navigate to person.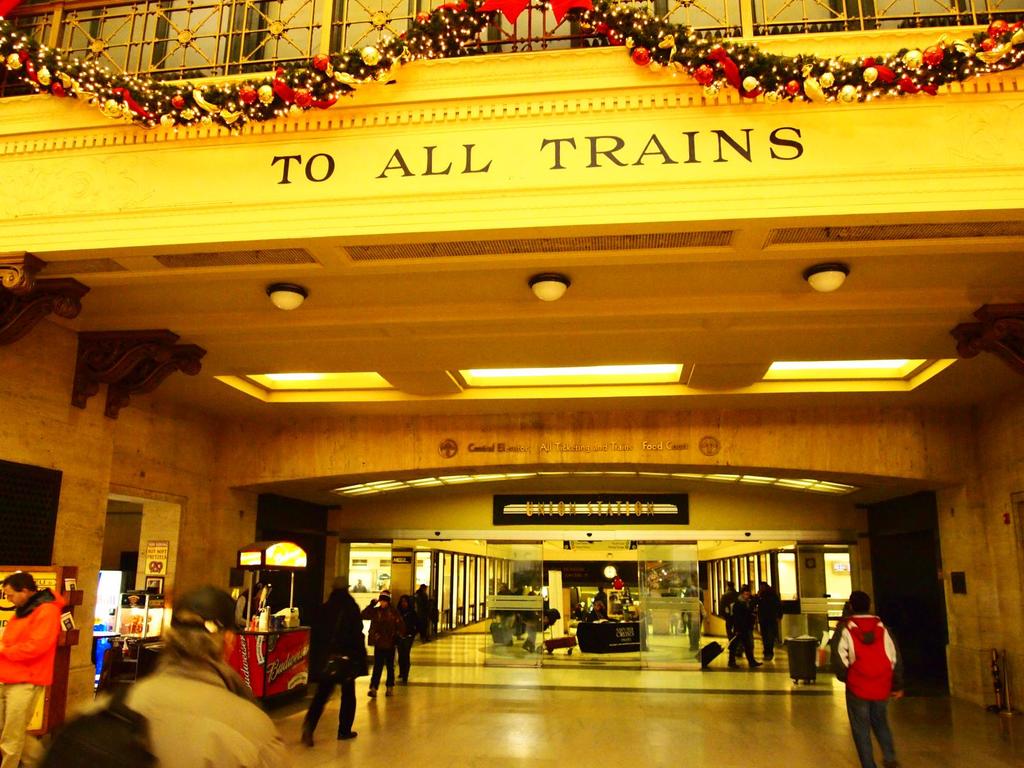
Navigation target: select_region(414, 580, 428, 643).
